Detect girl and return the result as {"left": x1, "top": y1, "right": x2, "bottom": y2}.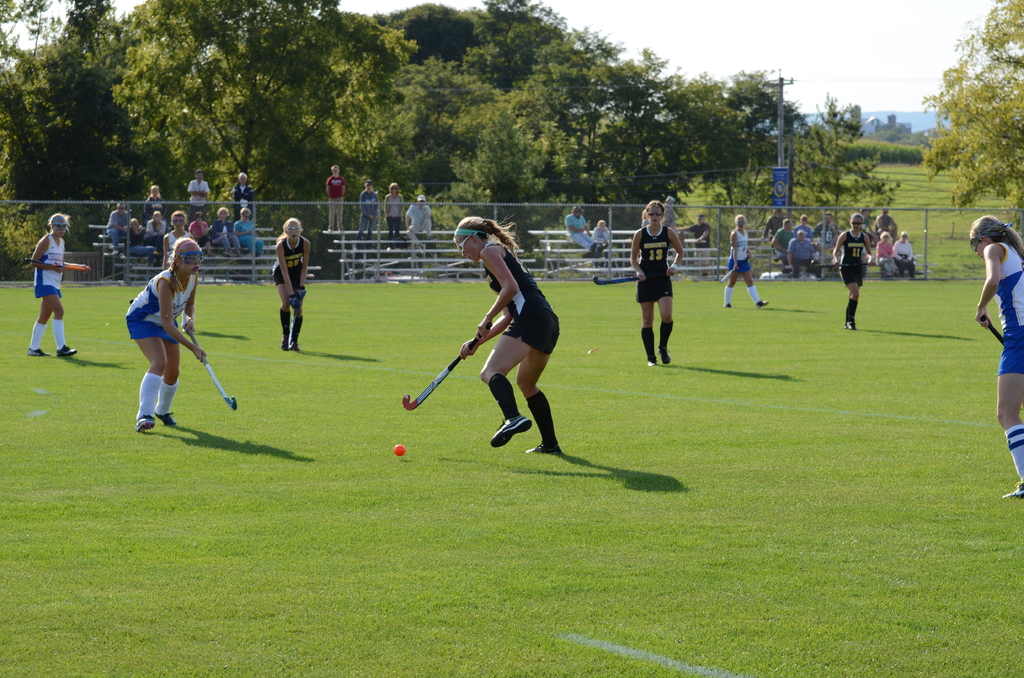
{"left": 834, "top": 216, "right": 871, "bottom": 333}.
